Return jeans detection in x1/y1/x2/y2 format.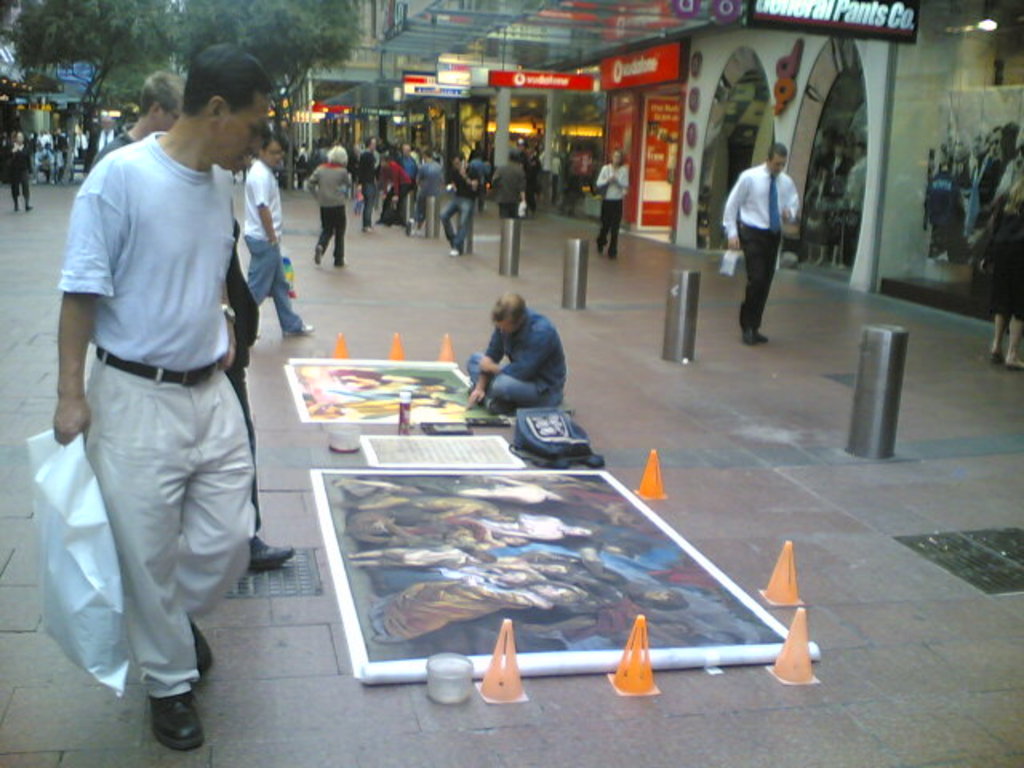
440/194/472/250.
